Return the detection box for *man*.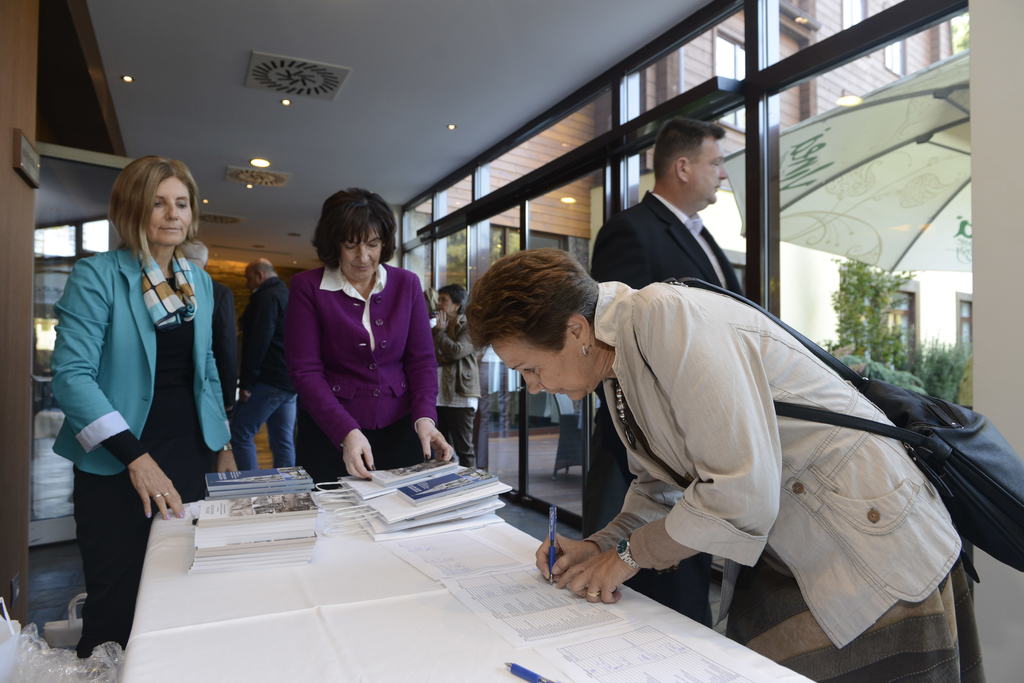
[234, 255, 304, 476].
